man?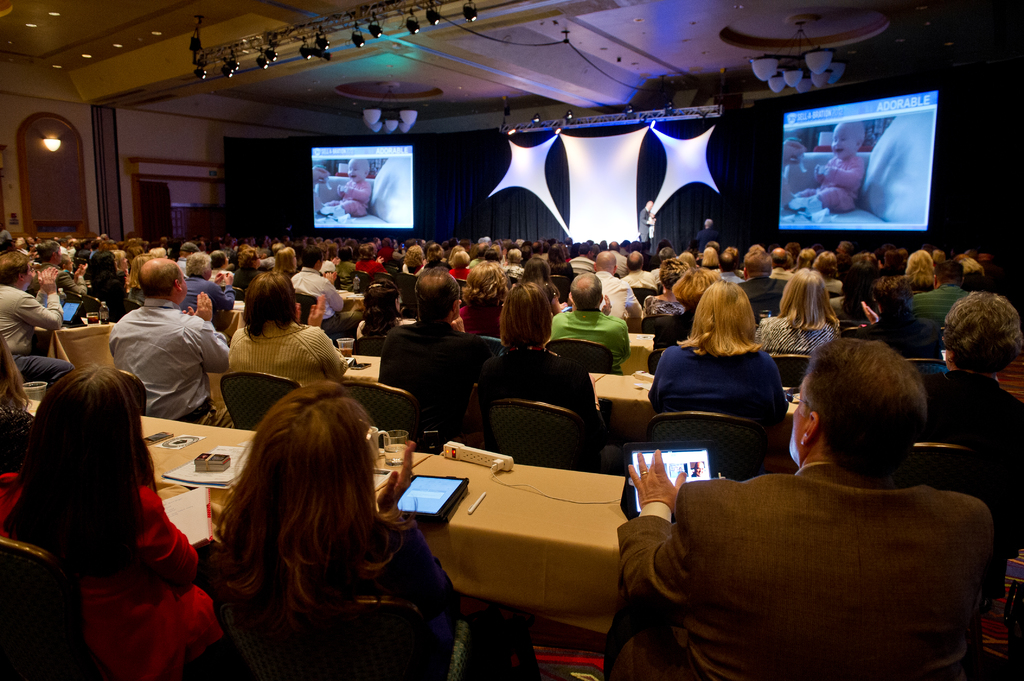
<region>181, 252, 234, 333</region>
